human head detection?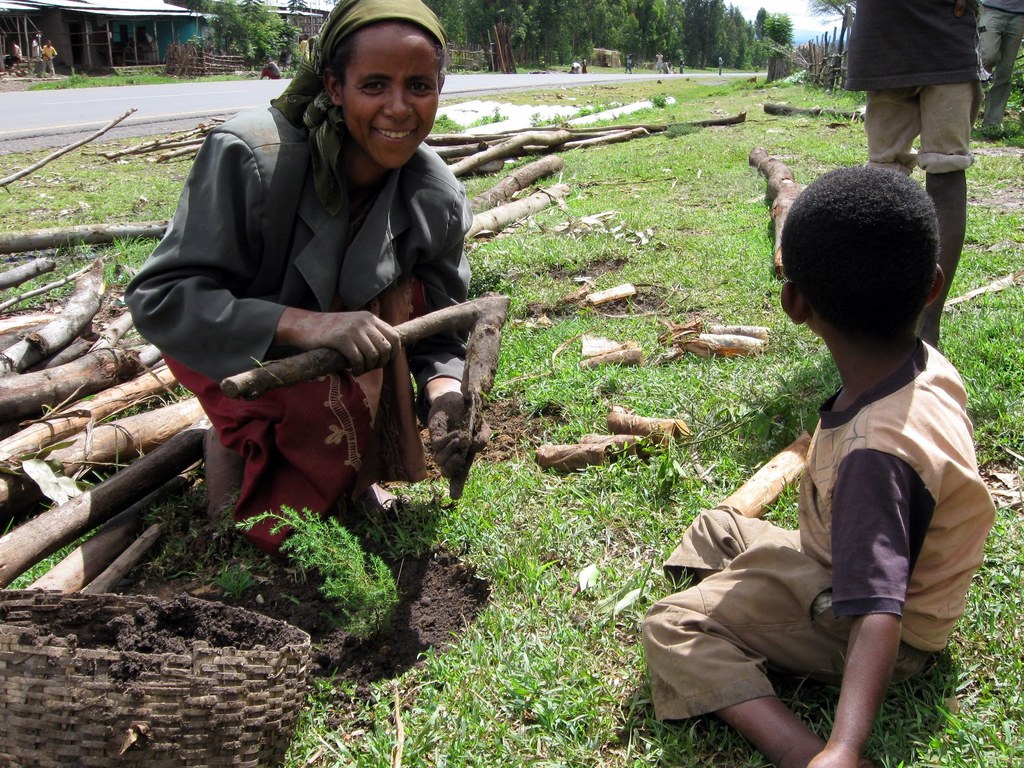
bbox=(10, 40, 15, 46)
